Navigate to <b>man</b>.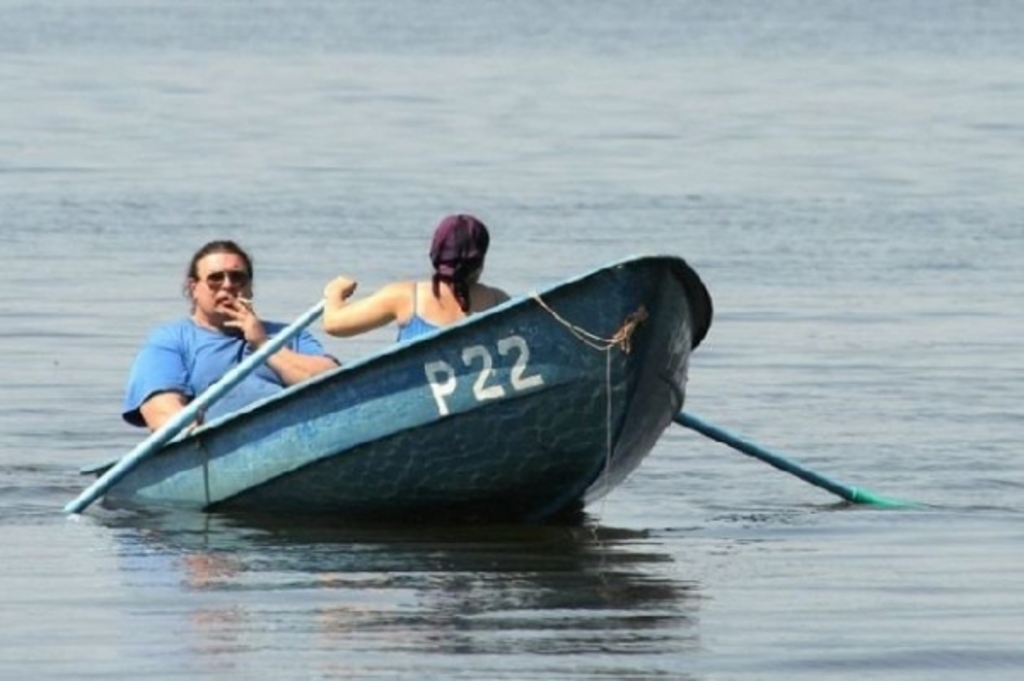
Navigation target: detection(121, 237, 345, 435).
